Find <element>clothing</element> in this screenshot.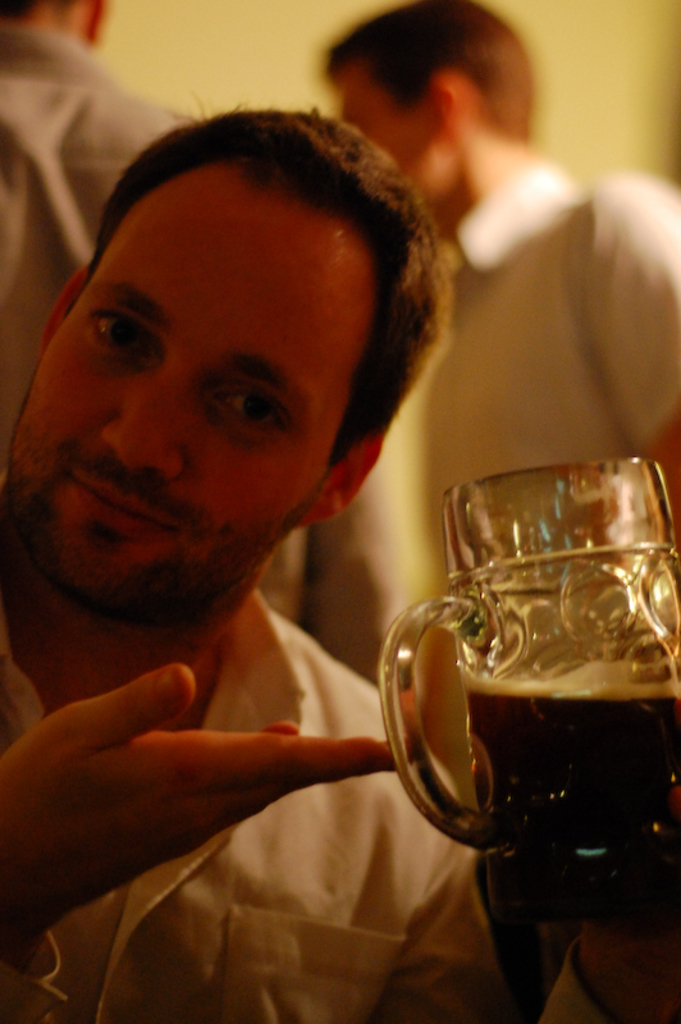
The bounding box for <element>clothing</element> is (x1=0, y1=582, x2=617, y2=1023).
